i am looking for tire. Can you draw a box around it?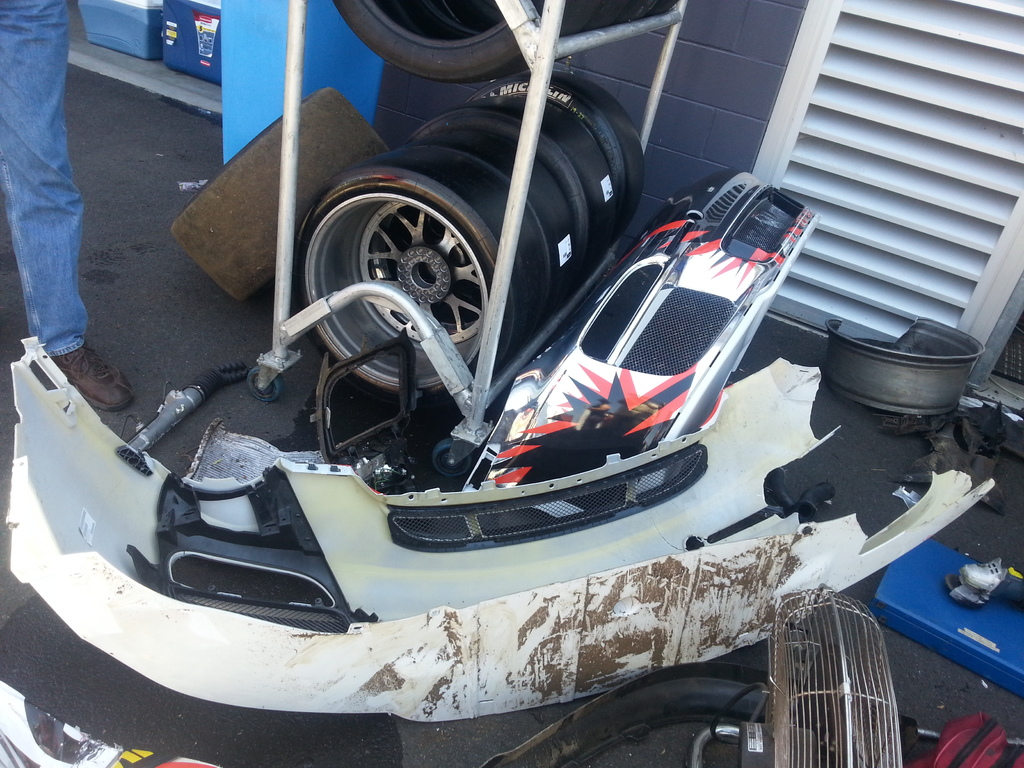
Sure, the bounding box is (290,150,554,396).
